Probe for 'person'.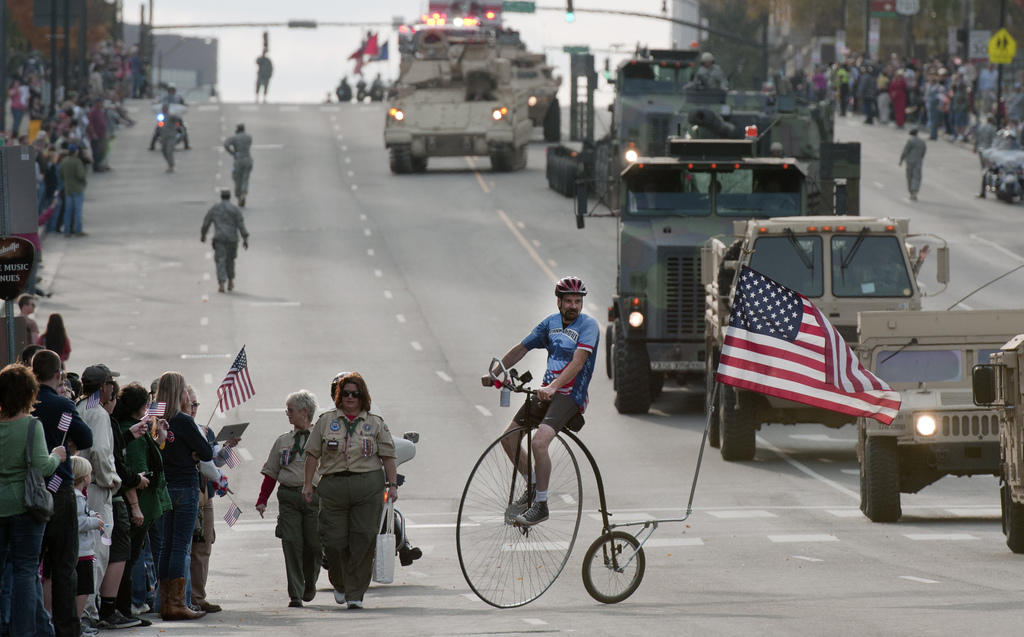
Probe result: left=40, top=312, right=75, bottom=364.
